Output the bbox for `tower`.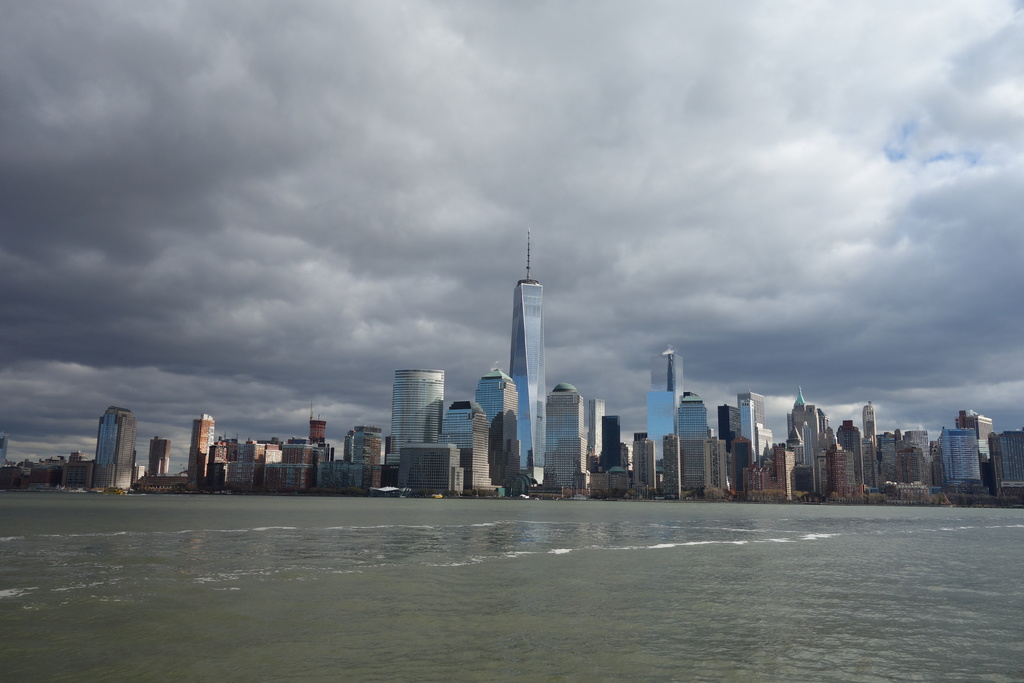
detection(543, 381, 588, 484).
